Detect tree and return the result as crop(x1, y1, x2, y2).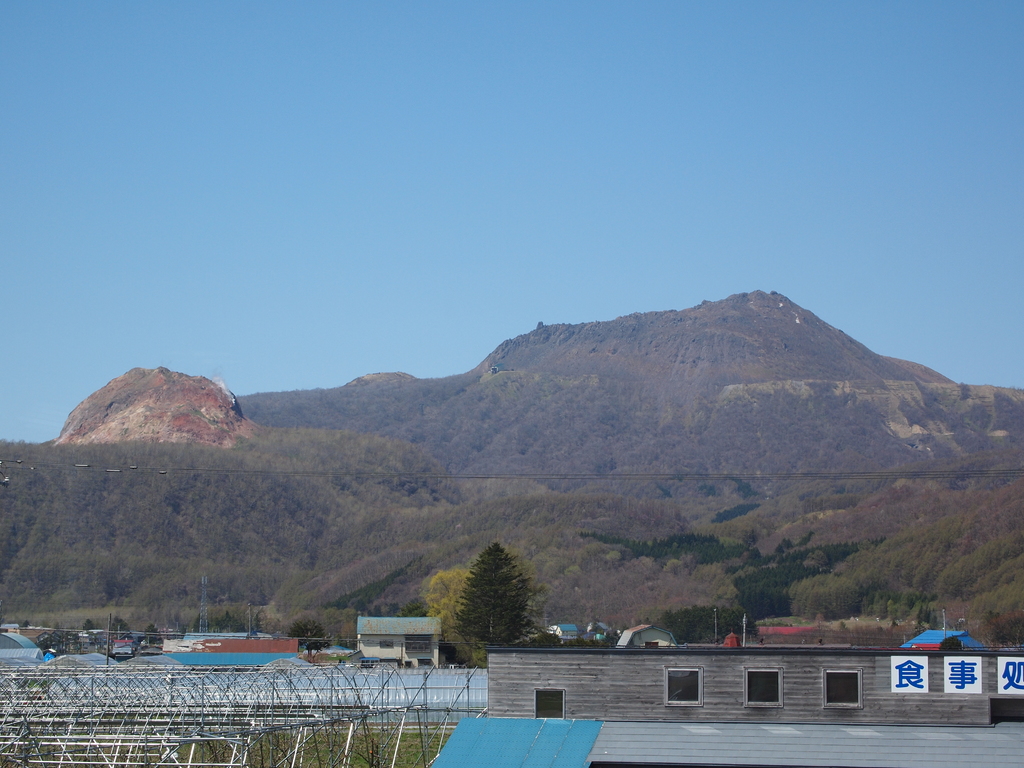
crop(285, 614, 335, 656).
